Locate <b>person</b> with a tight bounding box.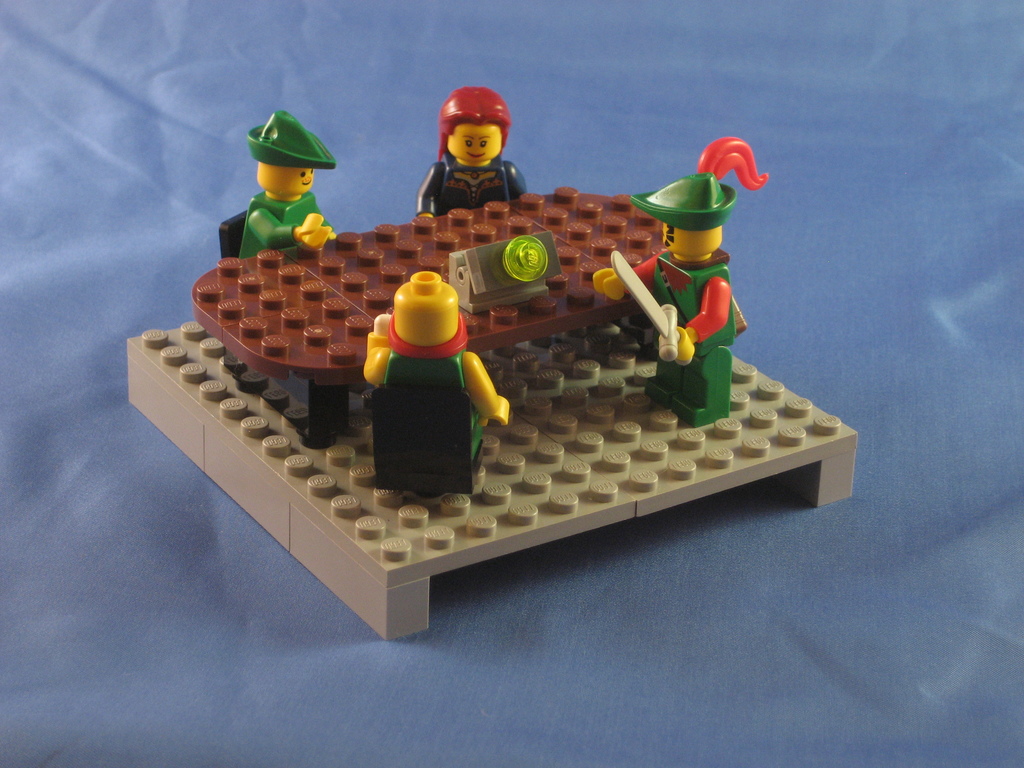
crop(405, 85, 537, 213).
